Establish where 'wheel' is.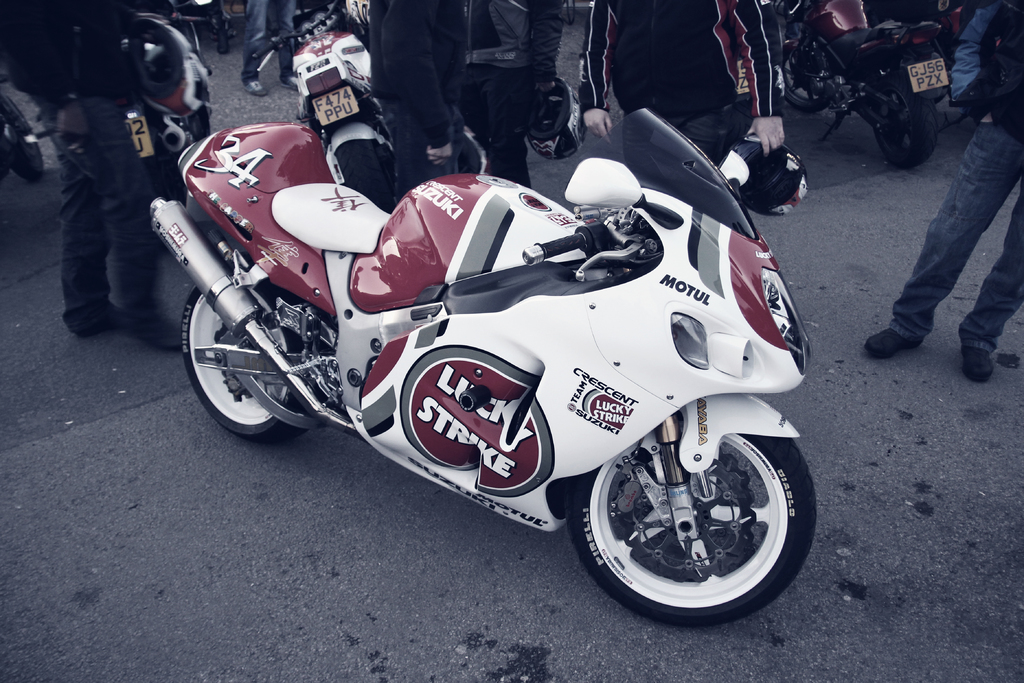
Established at bbox(863, 69, 941, 173).
